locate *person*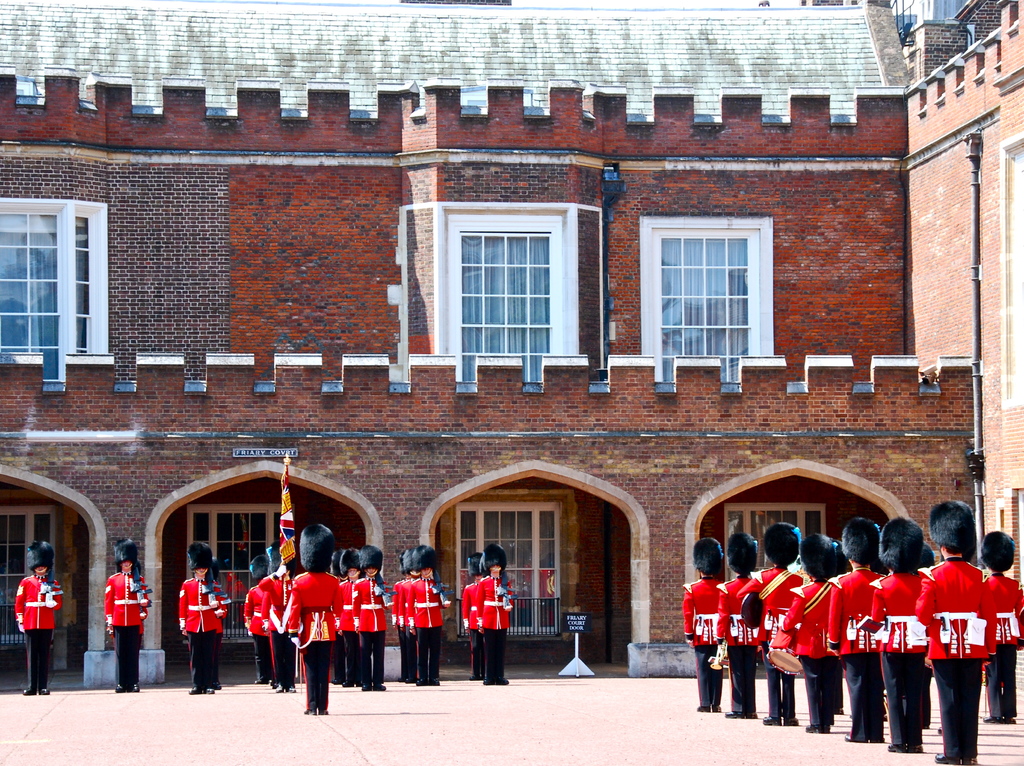
box(100, 534, 153, 693)
